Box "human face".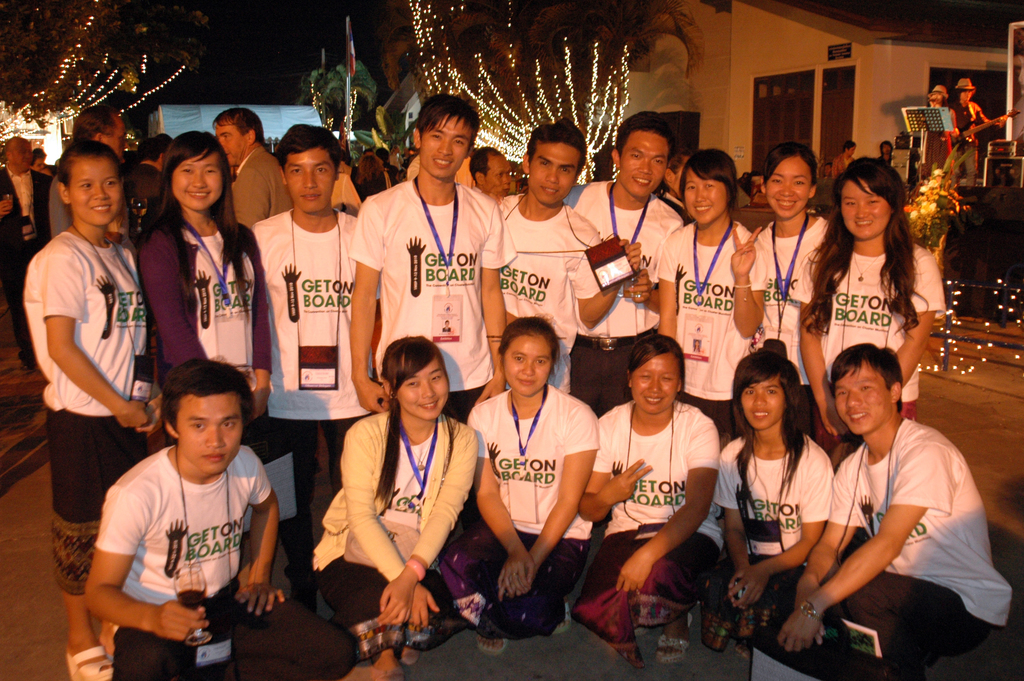
834,359,892,439.
